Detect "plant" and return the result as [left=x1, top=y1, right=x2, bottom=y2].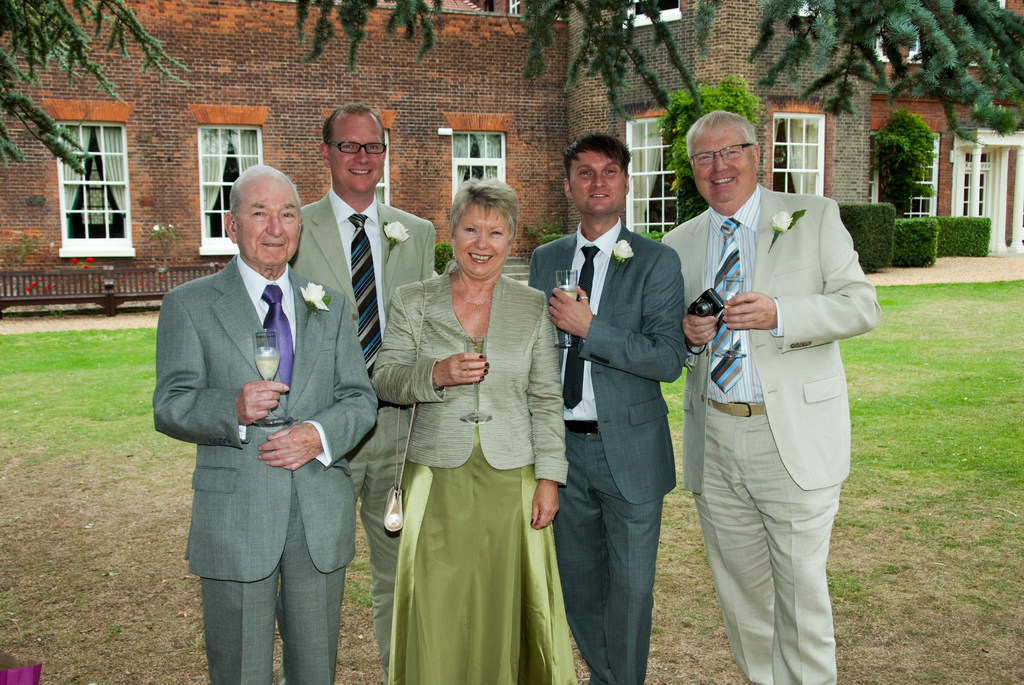
[left=31, top=271, right=115, bottom=324].
